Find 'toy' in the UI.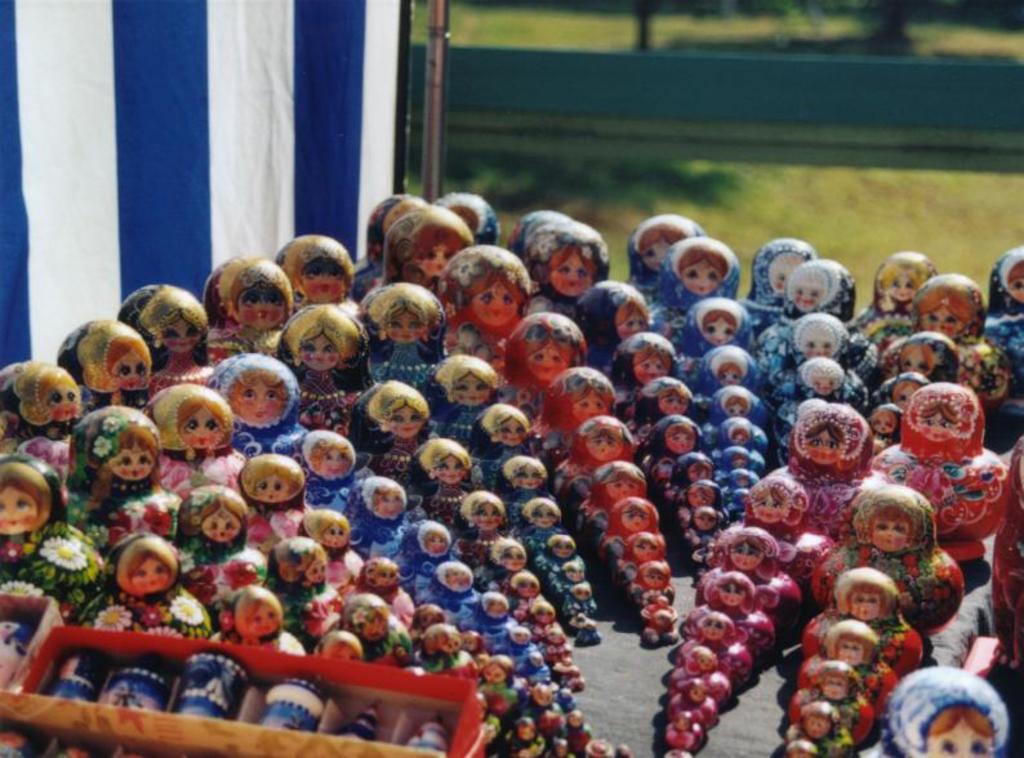
UI element at (664,681,718,730).
